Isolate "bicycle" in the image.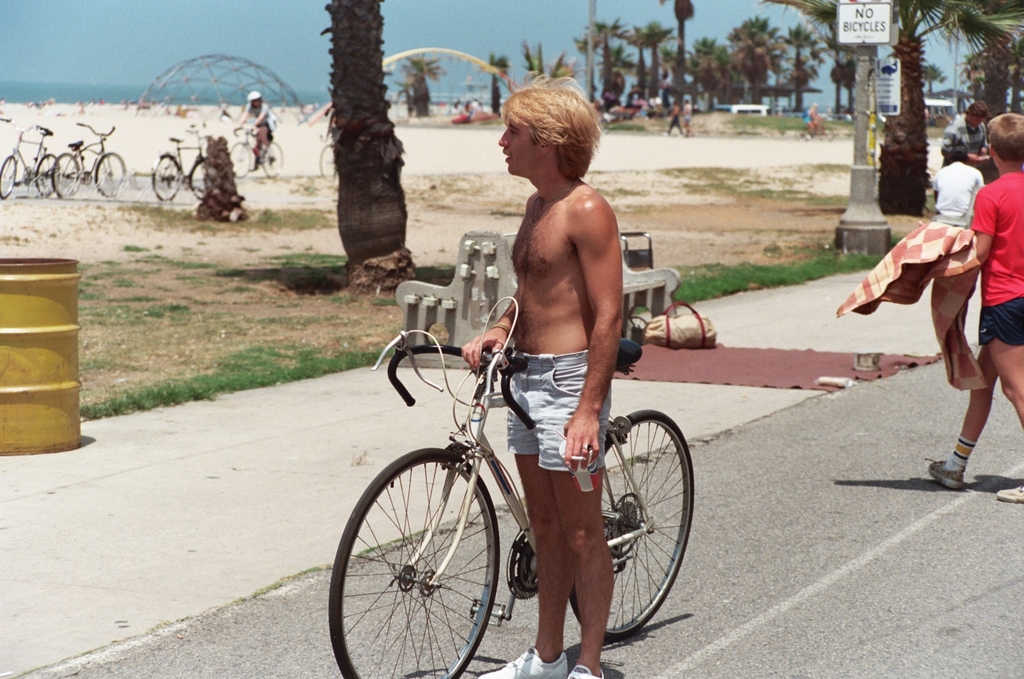
Isolated region: region(52, 121, 129, 199).
